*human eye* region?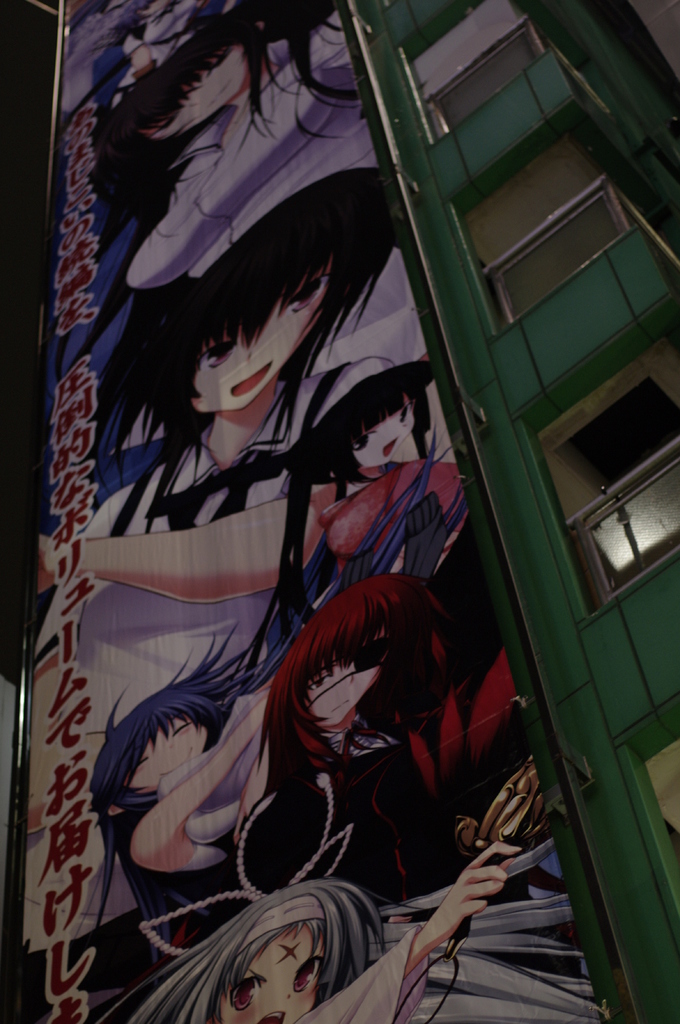
[x1=226, y1=973, x2=269, y2=1010]
